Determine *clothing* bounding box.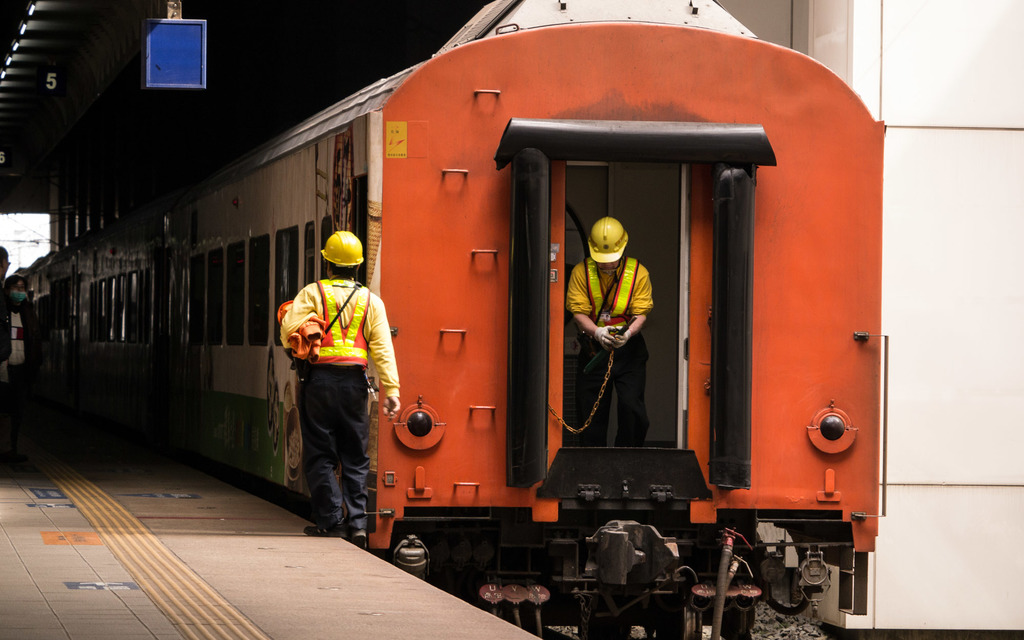
Determined: [left=563, top=248, right=656, bottom=445].
